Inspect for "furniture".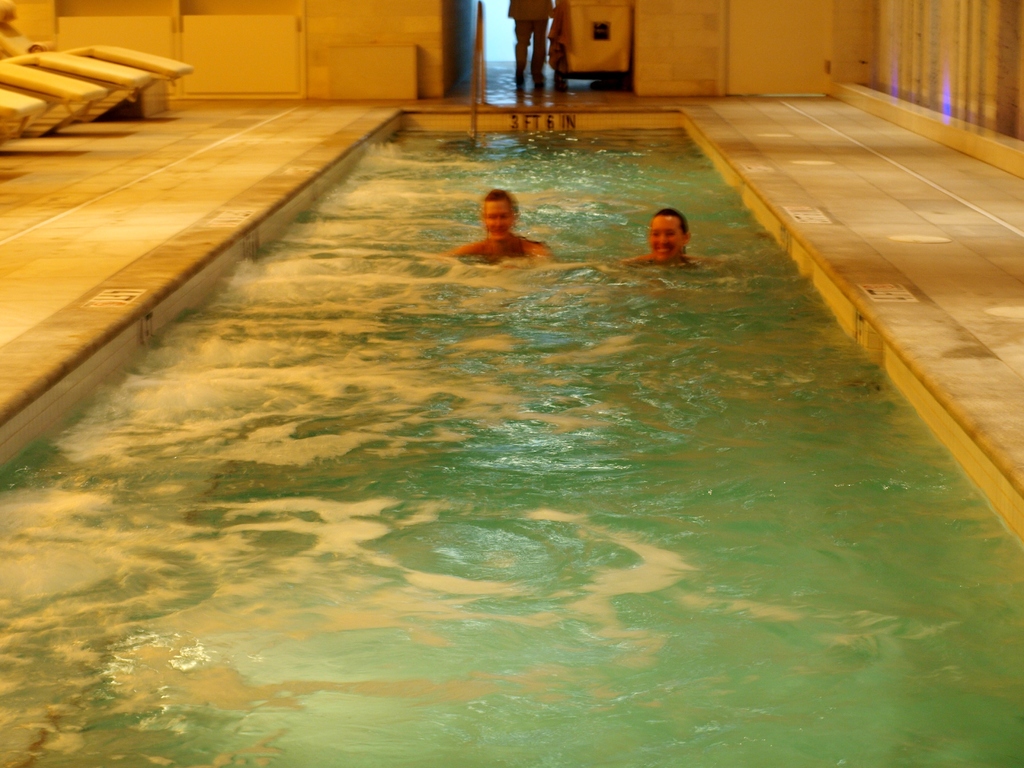
Inspection: (left=0, top=61, right=99, bottom=131).
